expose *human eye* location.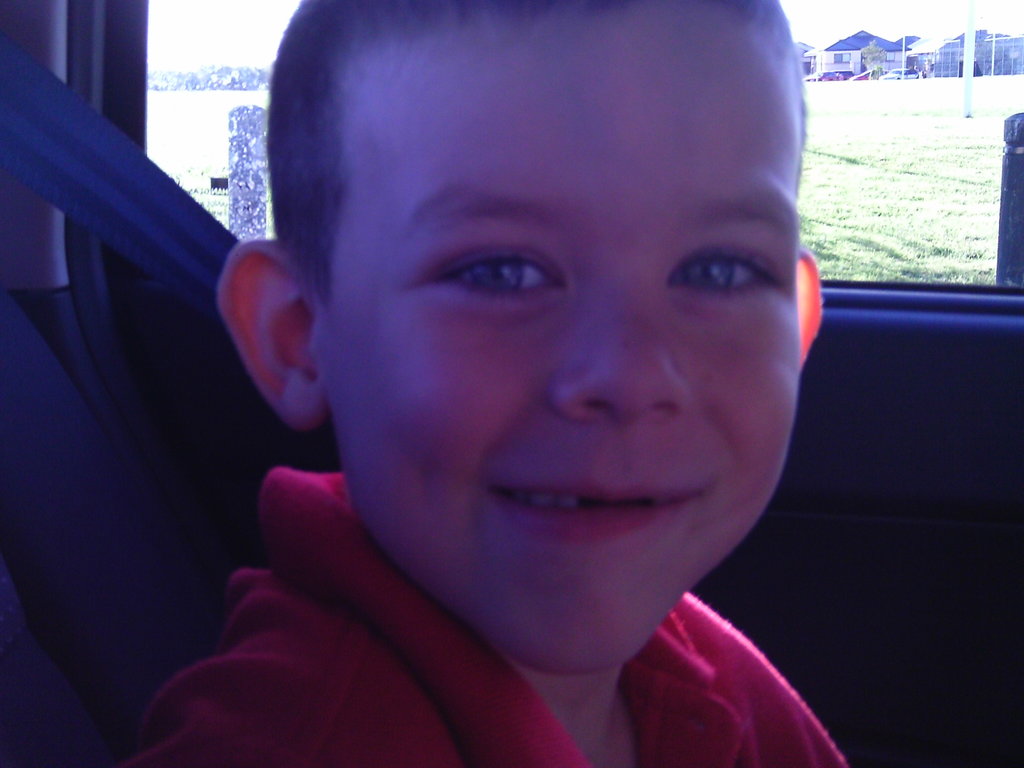
Exposed at (x1=664, y1=232, x2=796, y2=322).
